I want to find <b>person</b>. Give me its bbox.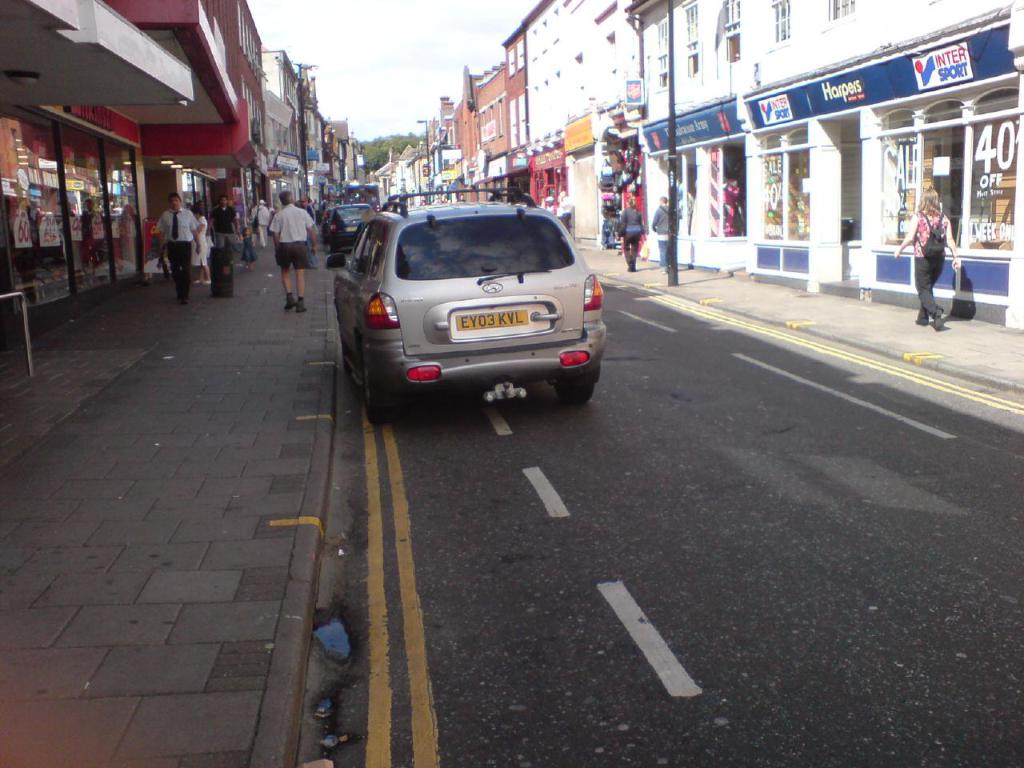
Rect(294, 195, 314, 268).
